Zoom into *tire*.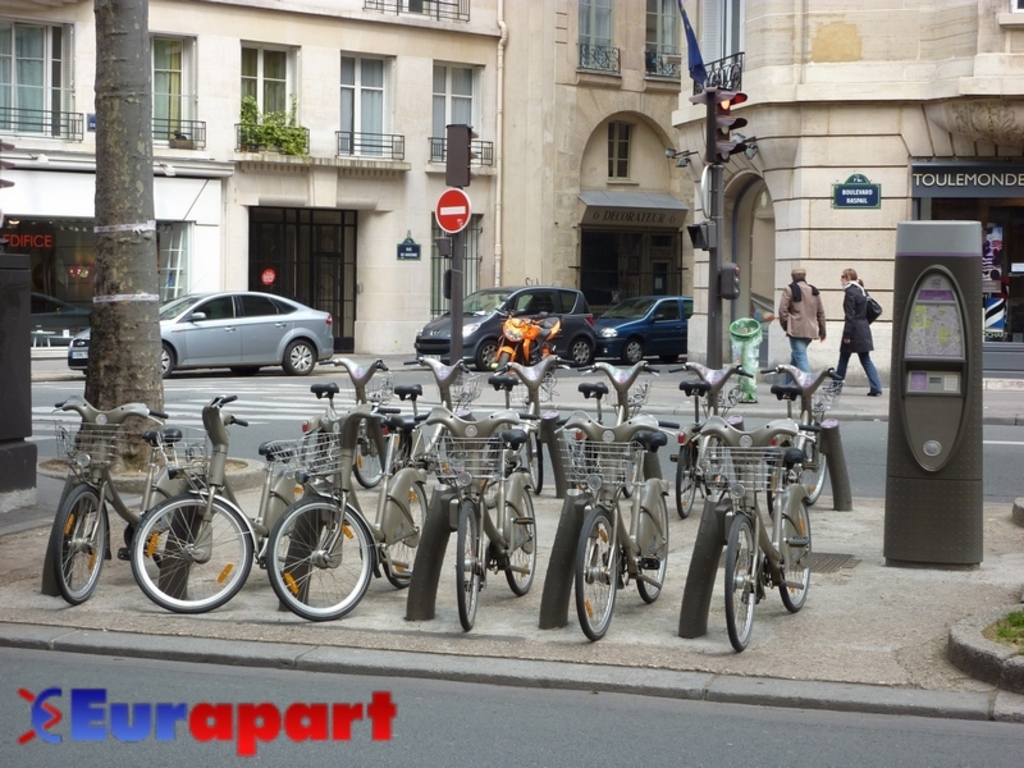
Zoom target: bbox=[54, 483, 106, 603].
